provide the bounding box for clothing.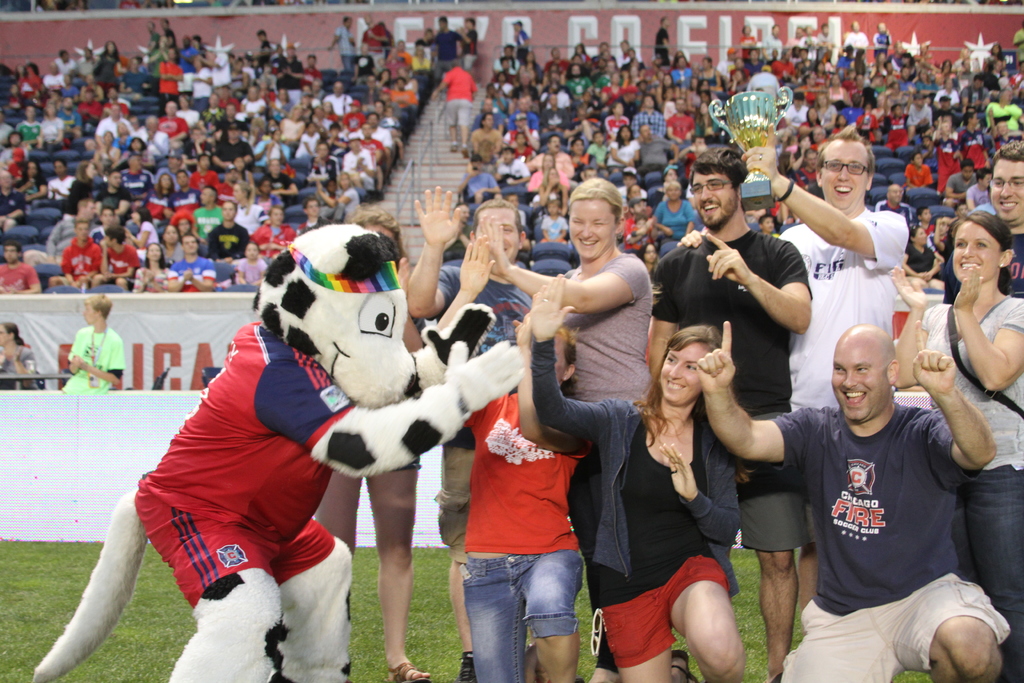
<bbox>140, 315, 350, 598</bbox>.
